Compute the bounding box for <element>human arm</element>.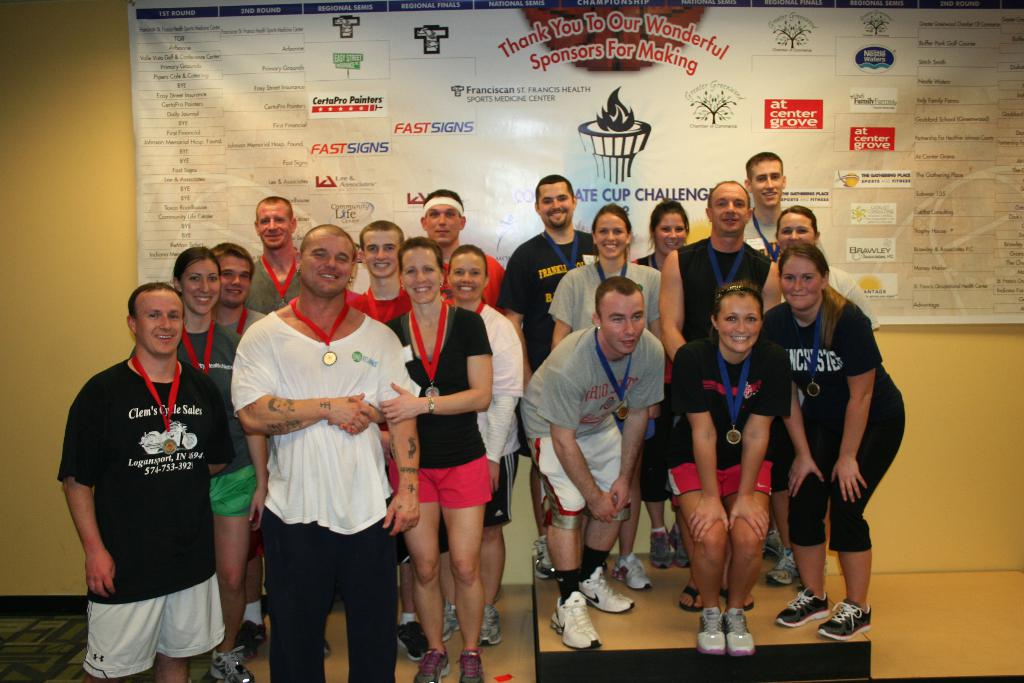
select_region(493, 252, 544, 393).
